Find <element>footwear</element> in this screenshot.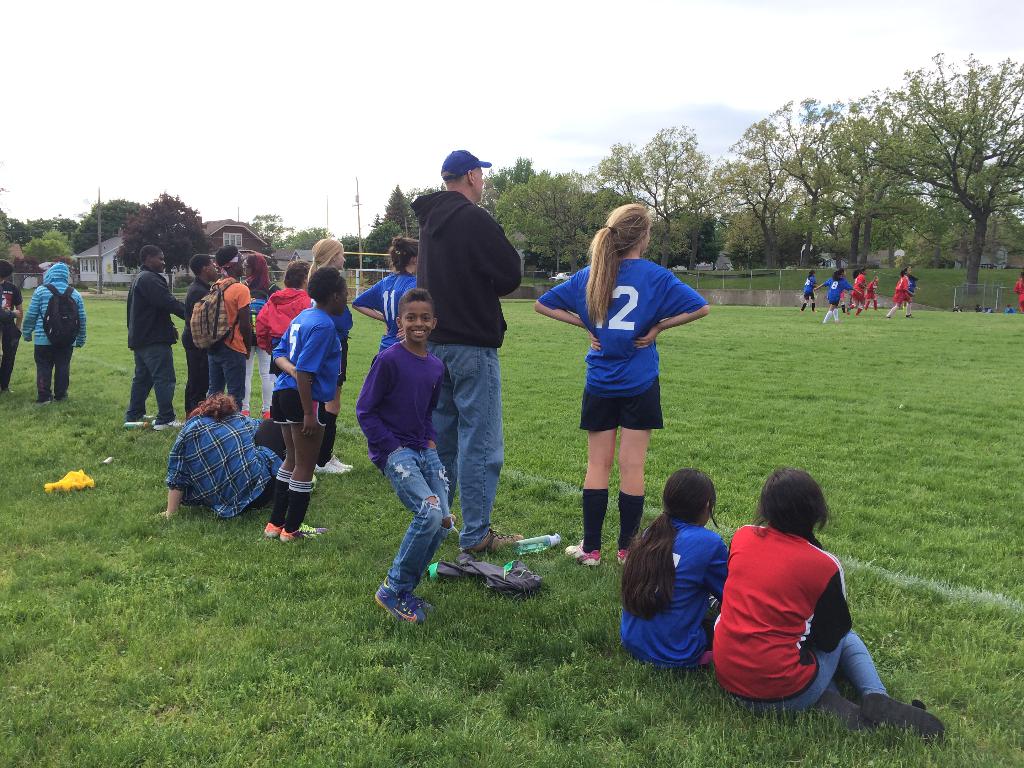
The bounding box for <element>footwear</element> is <box>810,691,865,728</box>.
